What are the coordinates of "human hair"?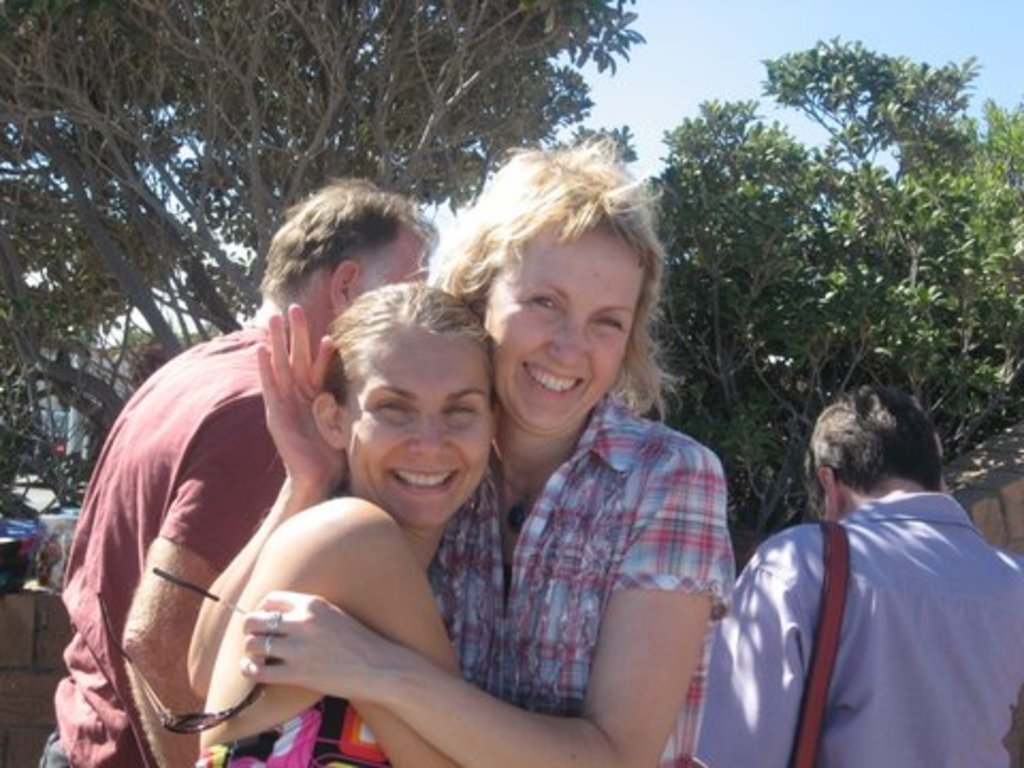
260/175/433/316.
